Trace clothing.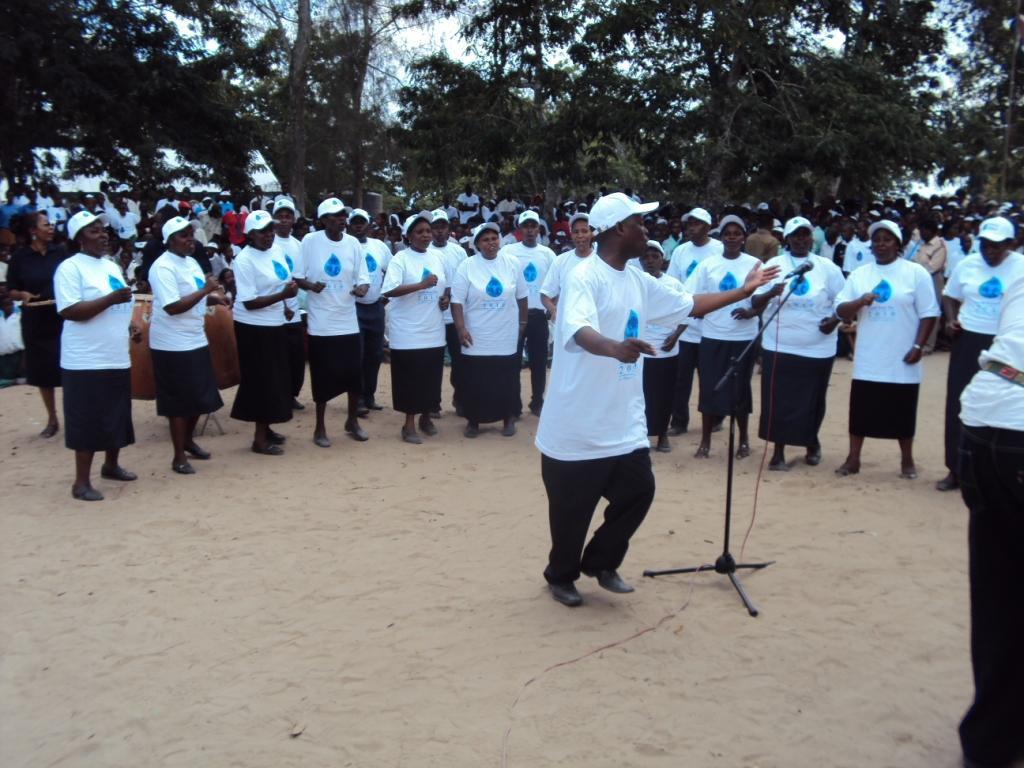
Traced to [505, 244, 552, 411].
